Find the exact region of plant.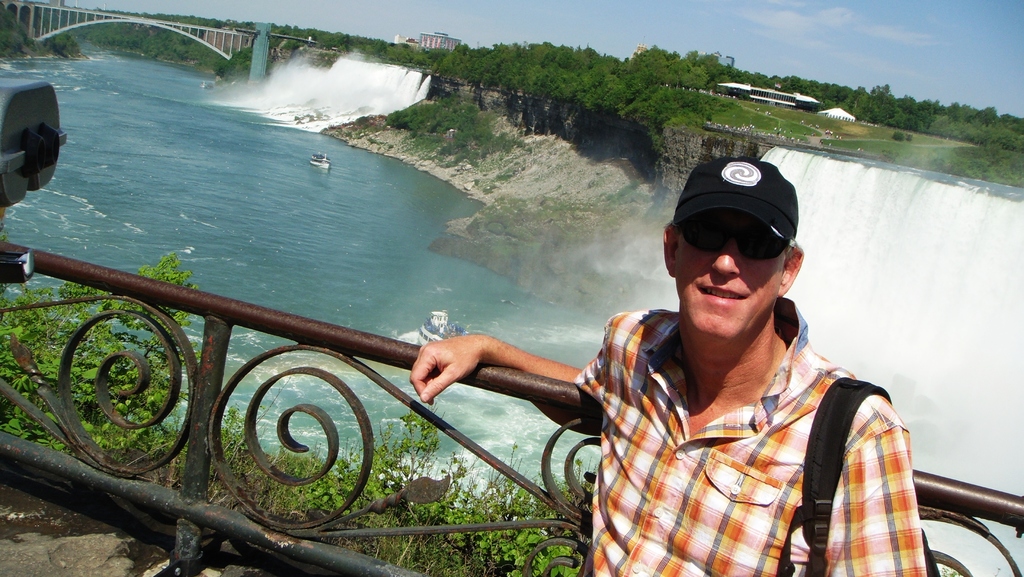
Exact region: x1=493 y1=133 x2=541 y2=163.
